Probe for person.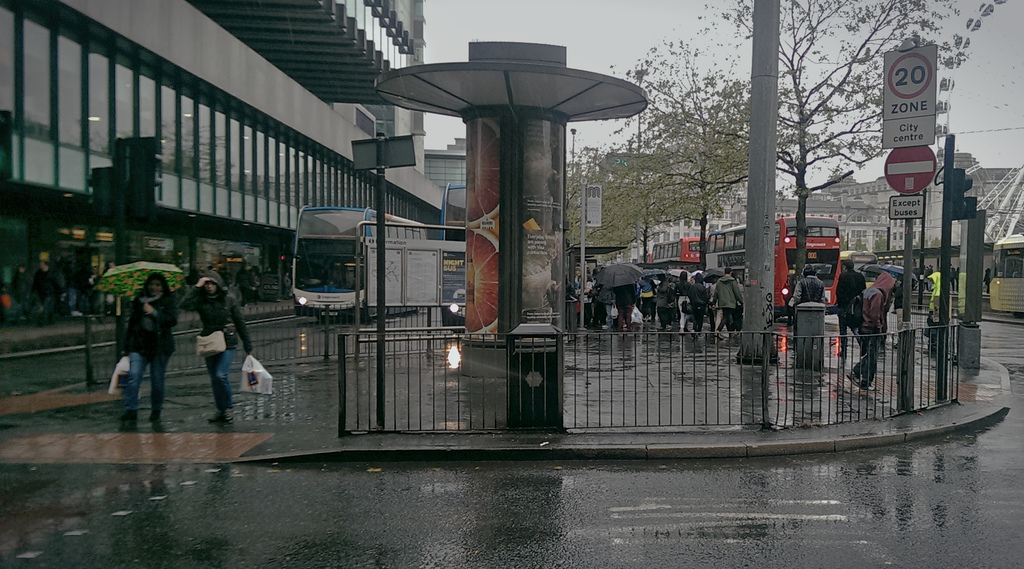
Probe result: 118 276 176 415.
